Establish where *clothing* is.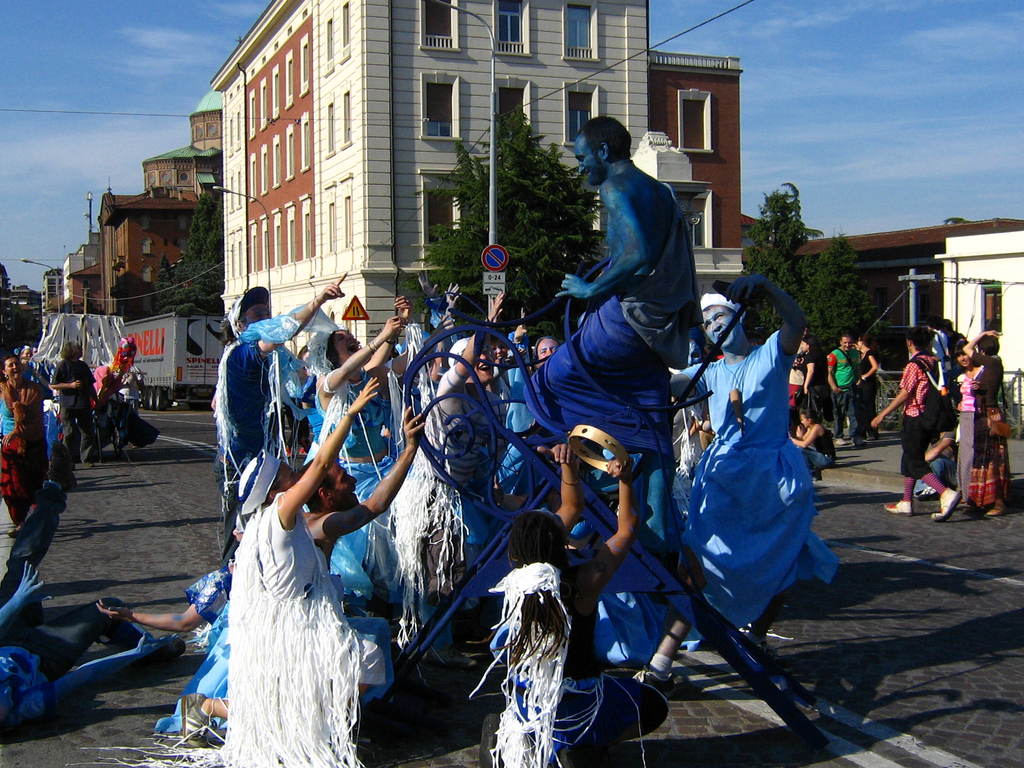
Established at (307,362,401,543).
